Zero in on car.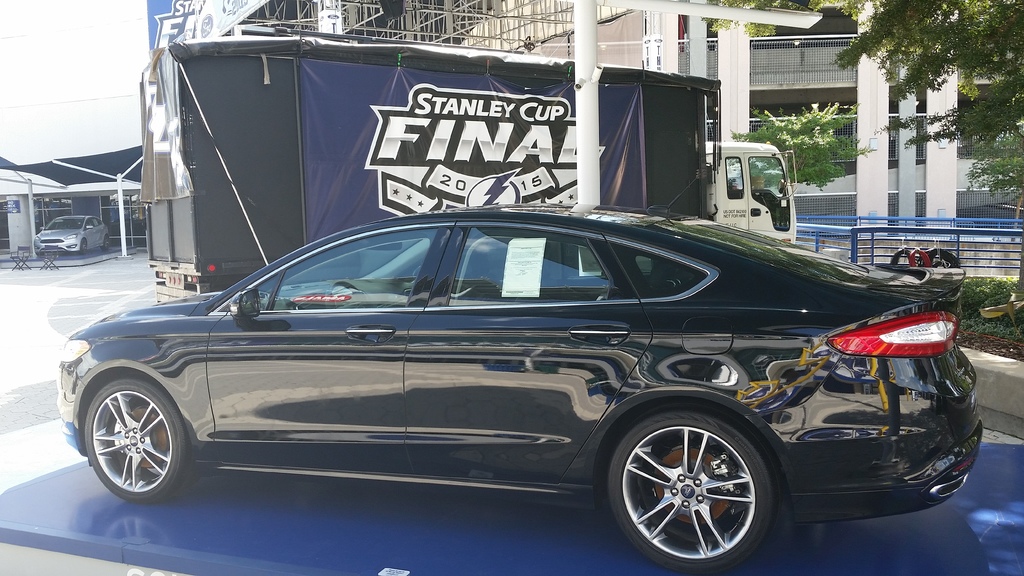
Zeroed in: (x1=47, y1=196, x2=925, y2=555).
